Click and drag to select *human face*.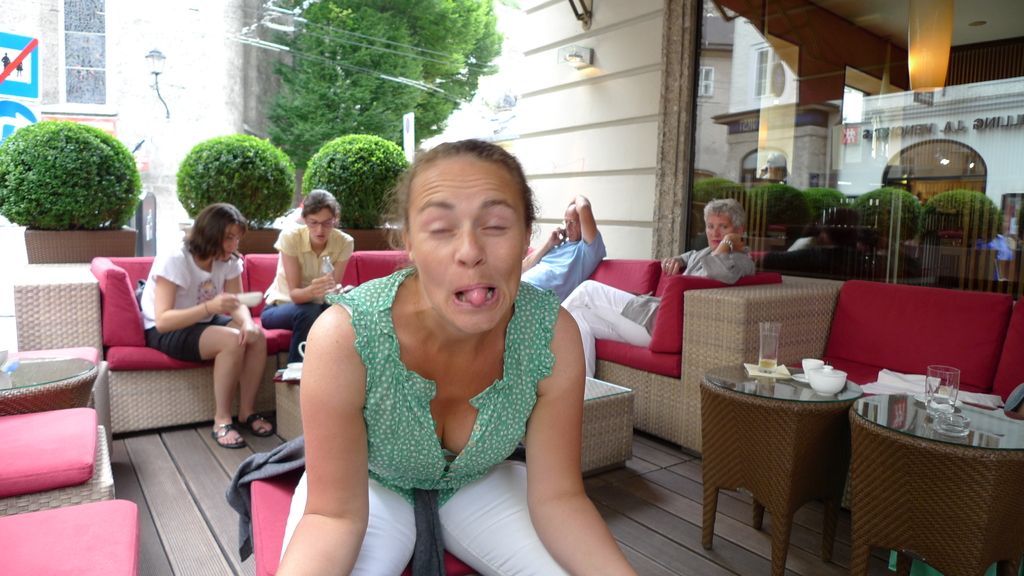
Selection: Rect(701, 202, 738, 252).
